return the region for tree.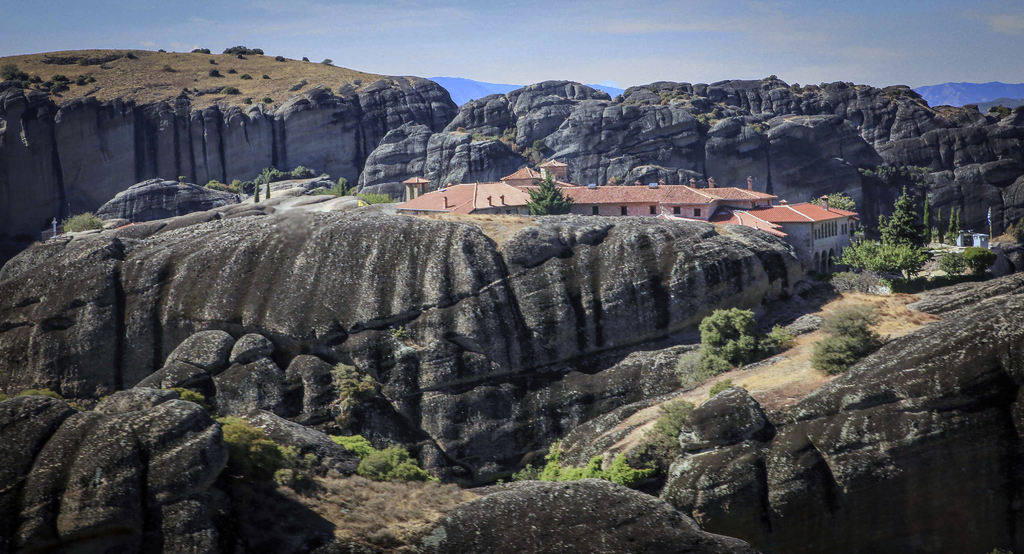
locate(231, 44, 278, 58).
